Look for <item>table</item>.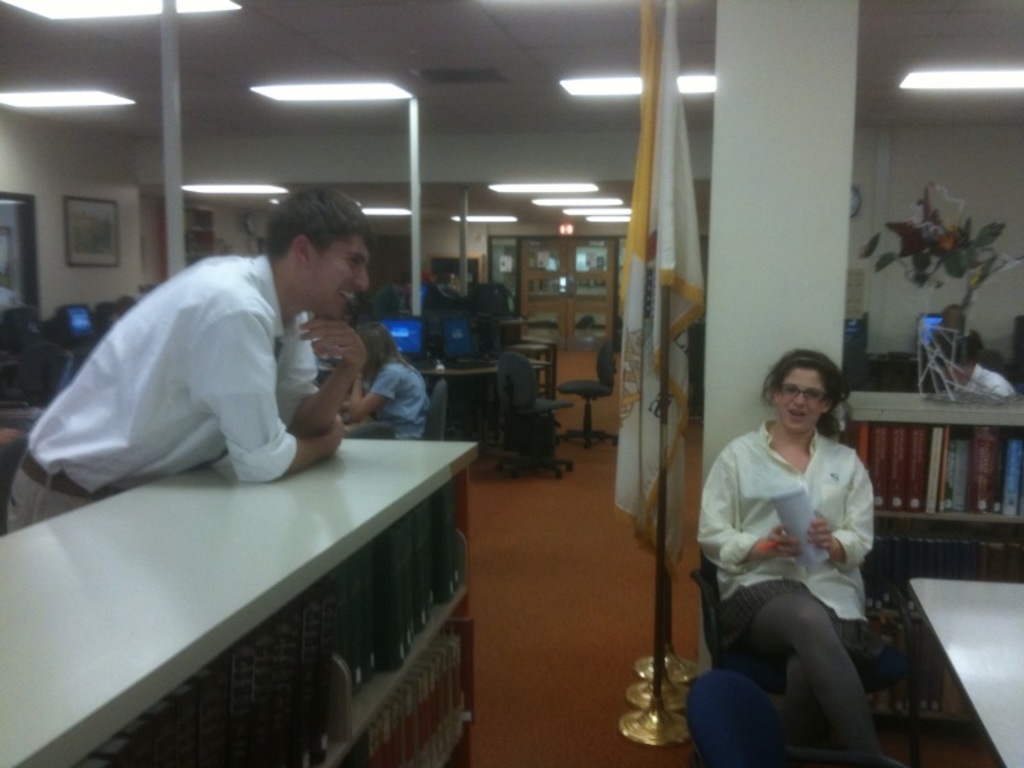
Found: detection(906, 576, 1023, 767).
